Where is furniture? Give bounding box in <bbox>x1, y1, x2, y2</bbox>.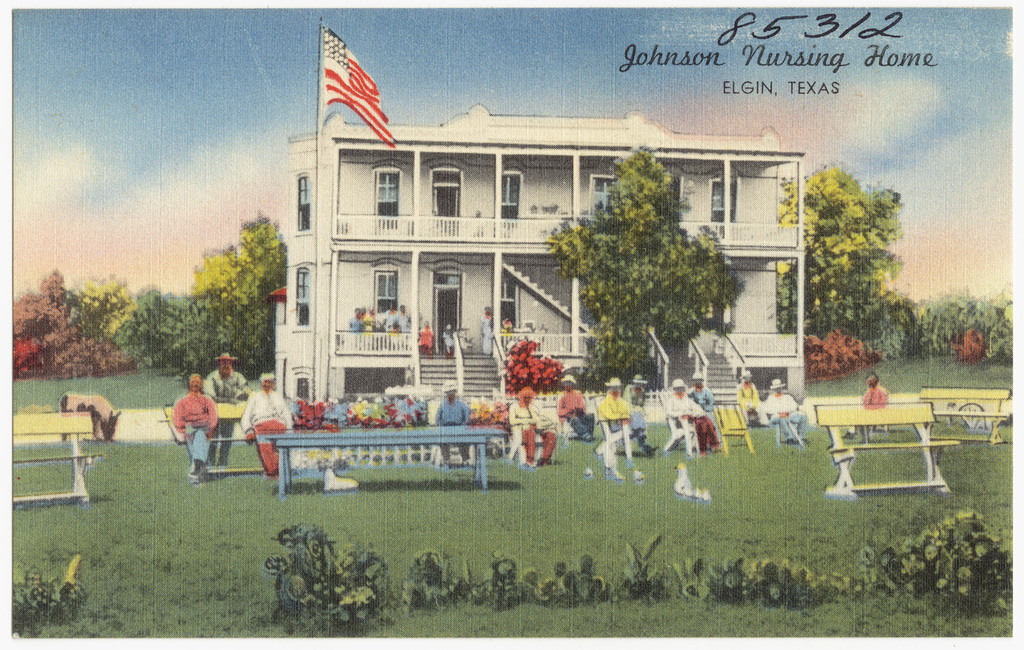
<bbox>812, 401, 961, 498</bbox>.
